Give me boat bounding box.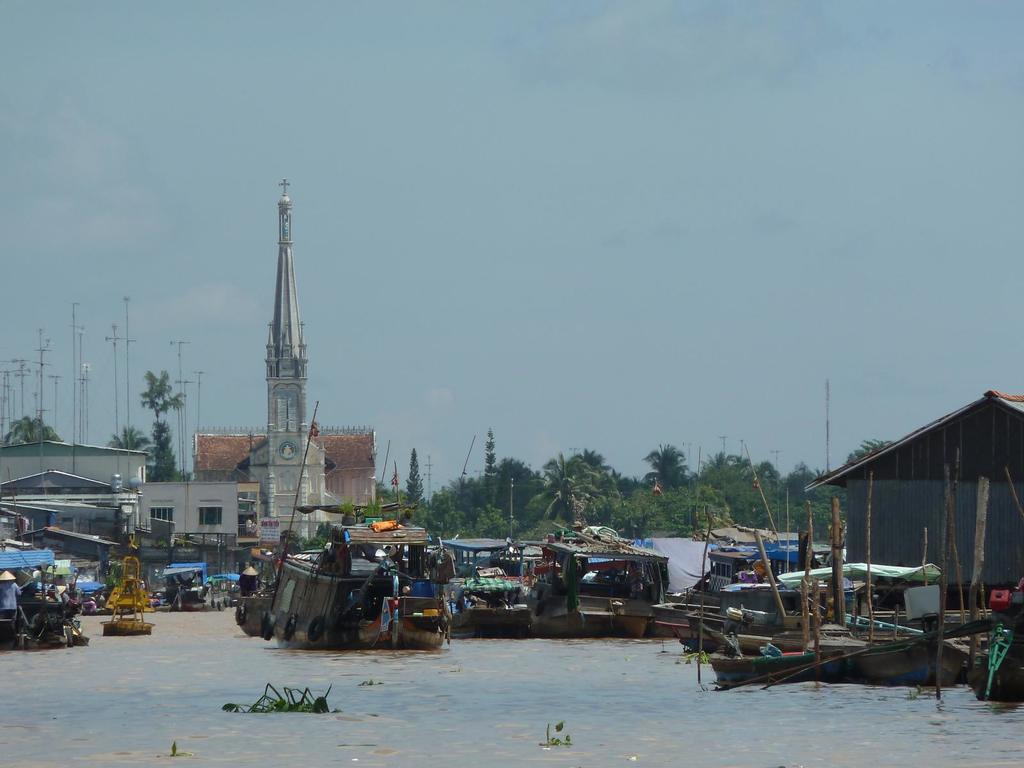
673/507/874/625.
